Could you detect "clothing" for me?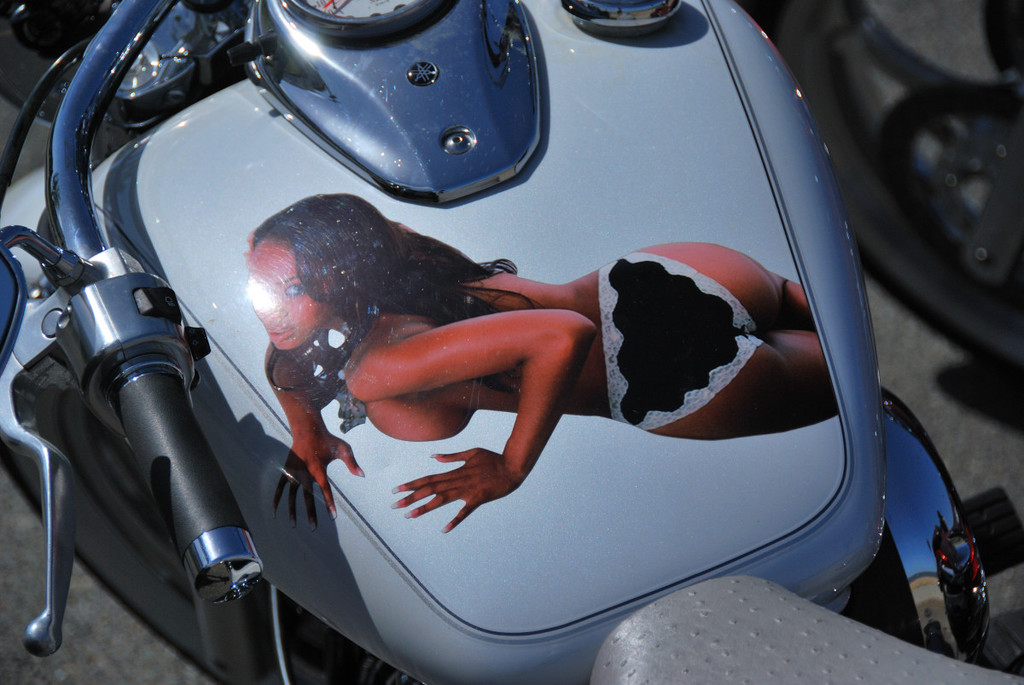
Detection result: detection(588, 240, 771, 444).
